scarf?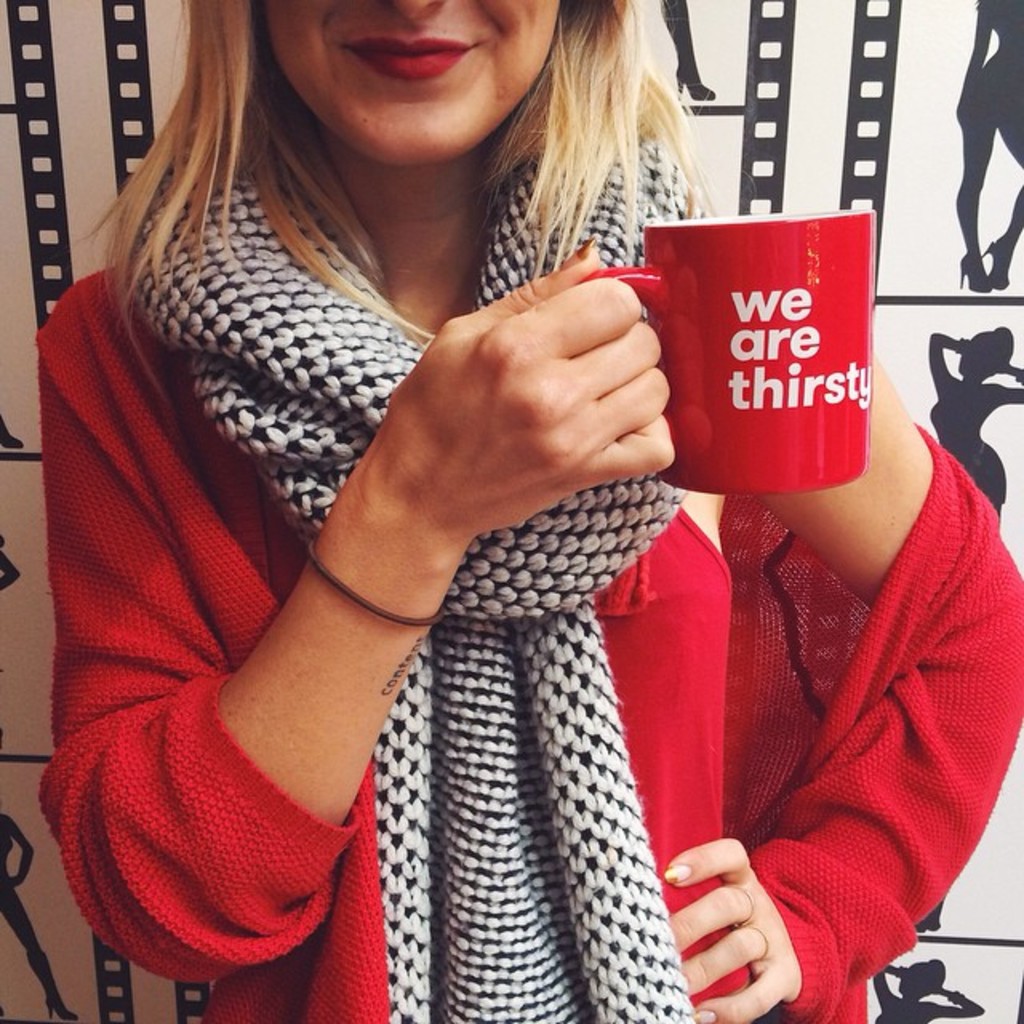
{"left": 122, "top": 104, "right": 704, "bottom": 1022}
